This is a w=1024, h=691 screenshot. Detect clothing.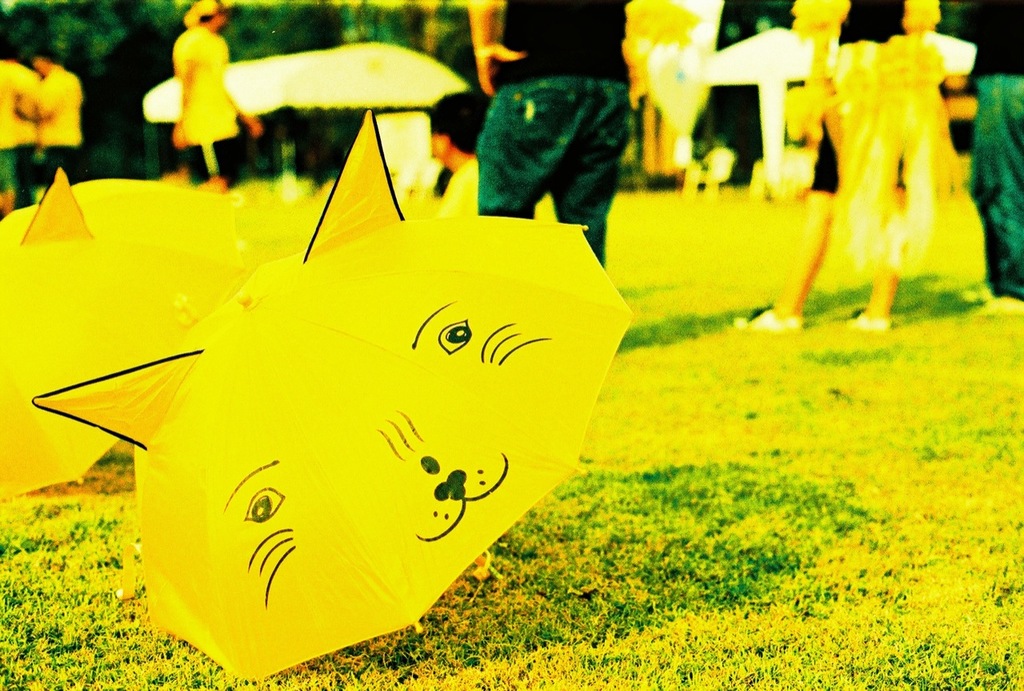
(794,1,942,190).
